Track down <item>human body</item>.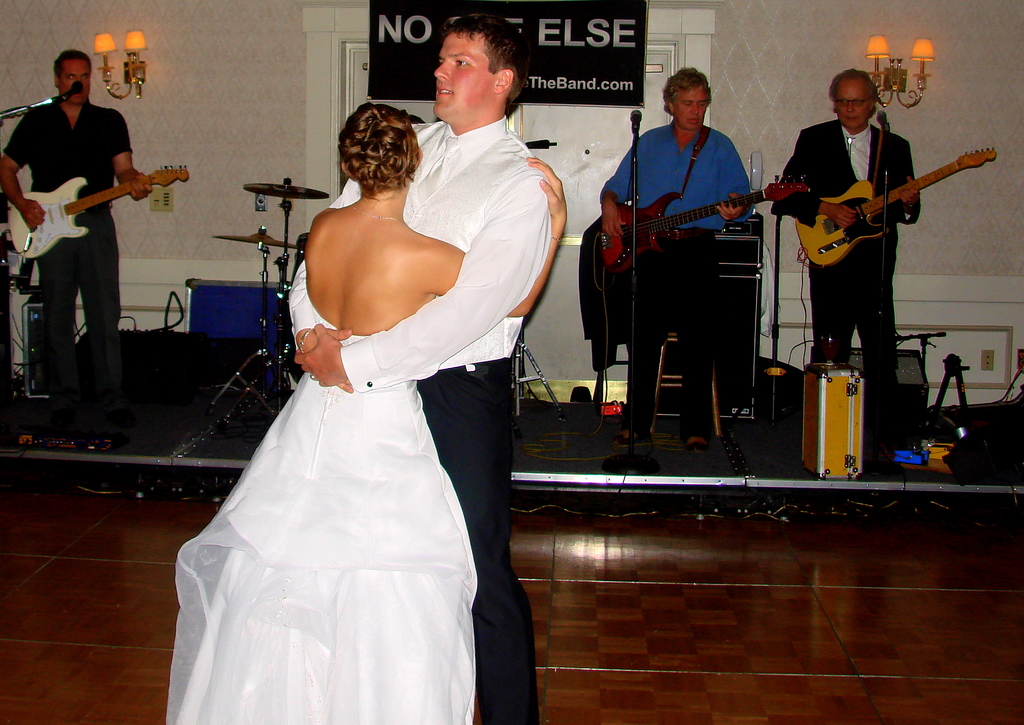
Tracked to (x1=596, y1=119, x2=762, y2=460).
